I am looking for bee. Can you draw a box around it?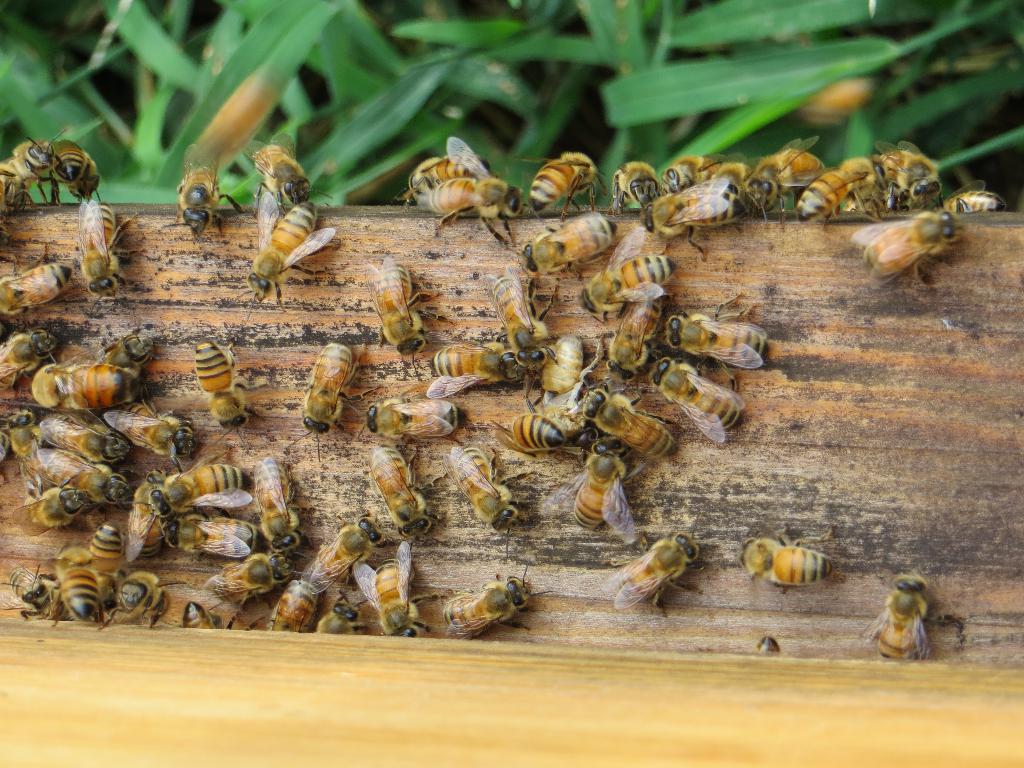
Sure, the bounding box is 10, 573, 79, 622.
